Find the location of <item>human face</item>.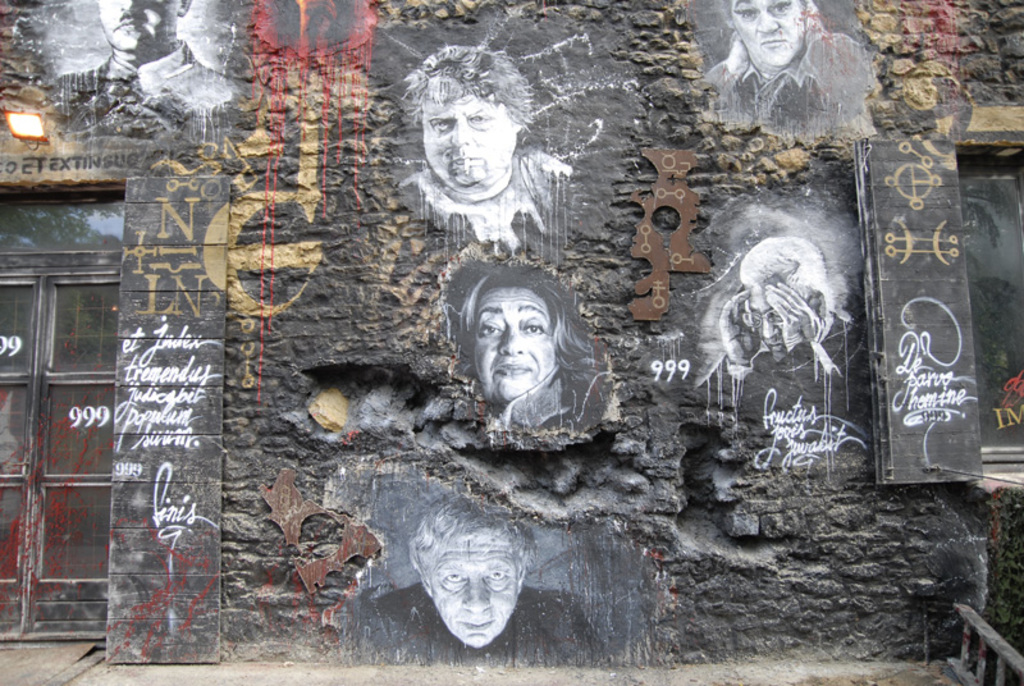
Location: [left=431, top=536, right=517, bottom=649].
